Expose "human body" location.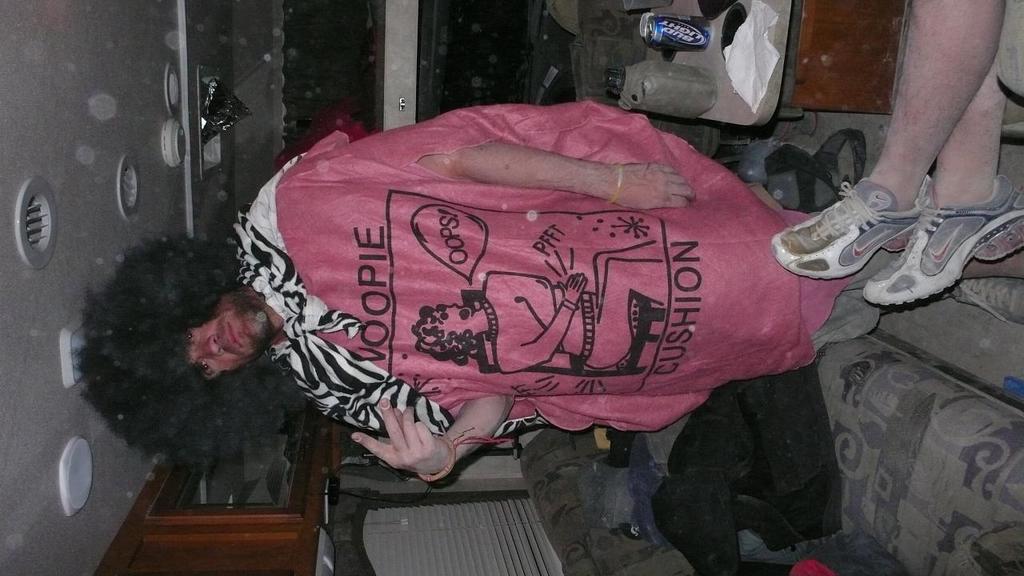
Exposed at bbox=[74, 114, 1017, 466].
